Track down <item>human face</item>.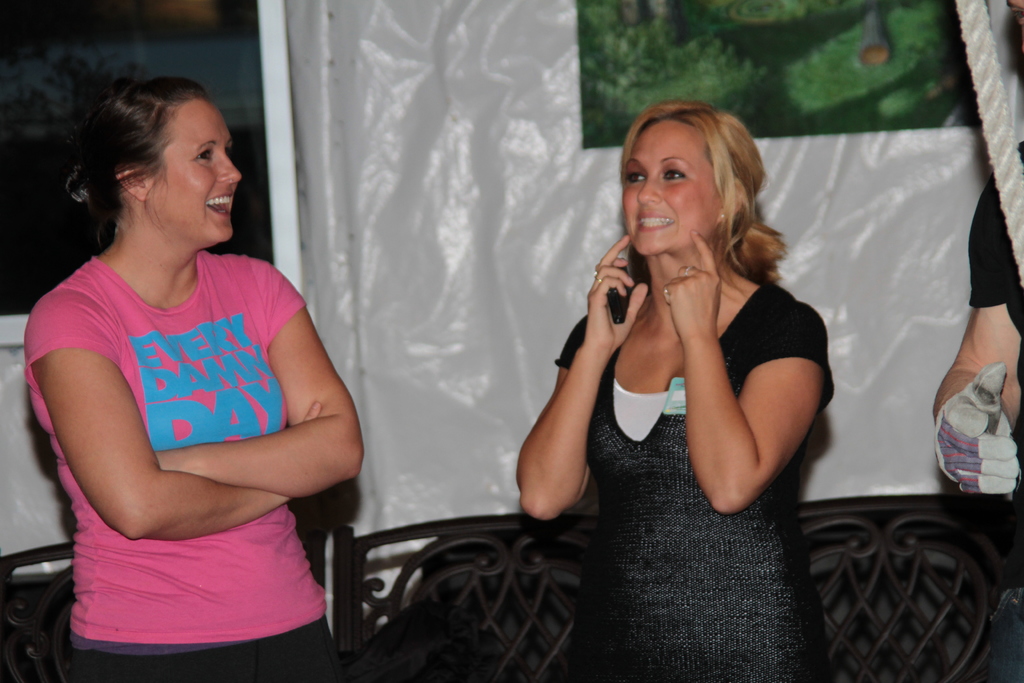
Tracked to l=147, t=99, r=240, b=245.
